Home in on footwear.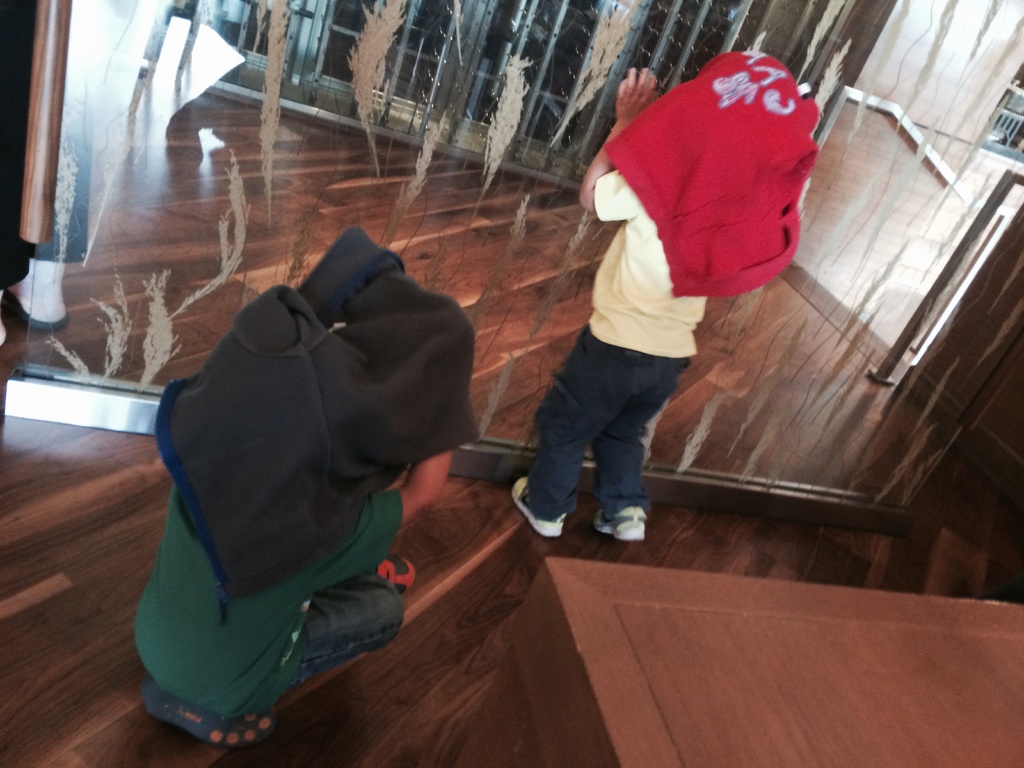
Homed in at <region>507, 475, 568, 536</region>.
